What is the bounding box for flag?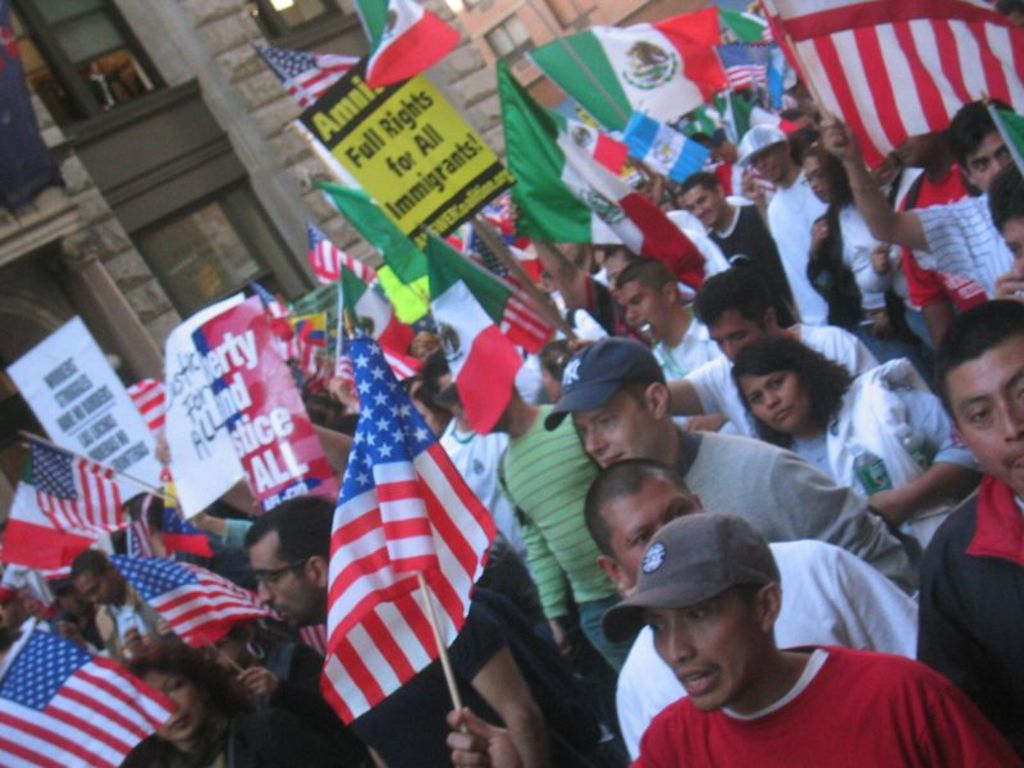
754, 0, 1023, 173.
